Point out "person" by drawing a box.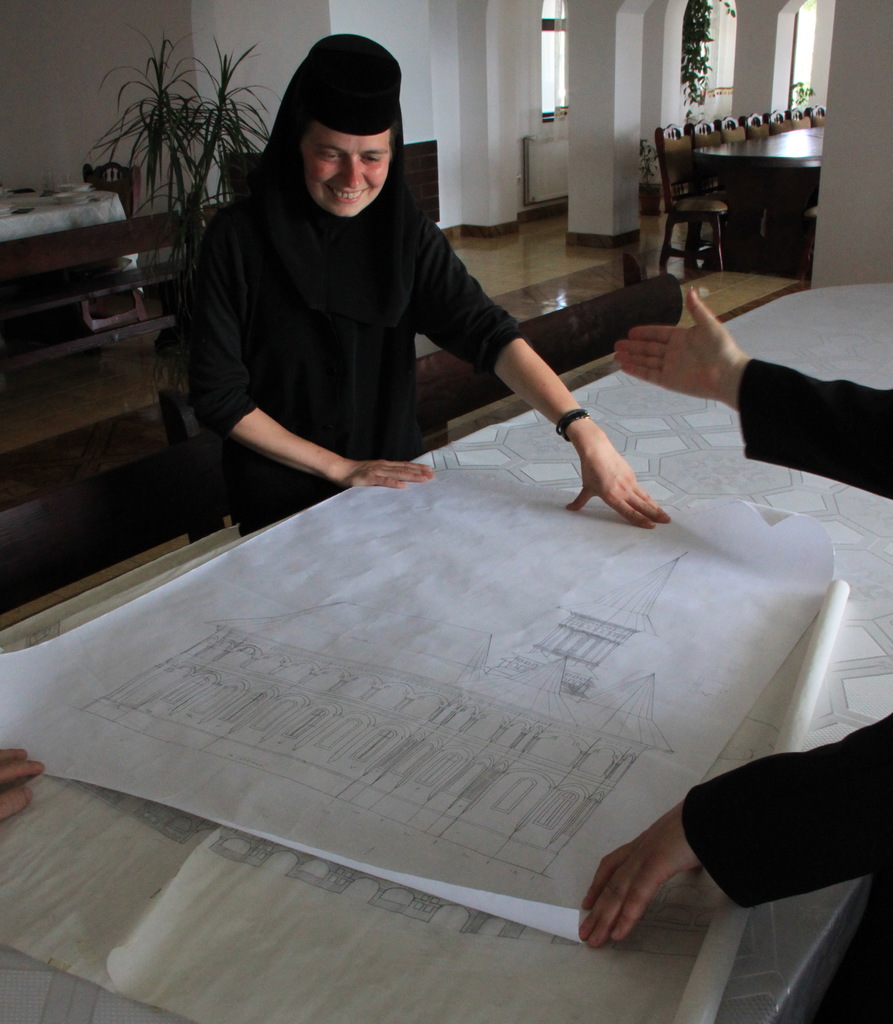
left=581, top=715, right=892, bottom=1023.
